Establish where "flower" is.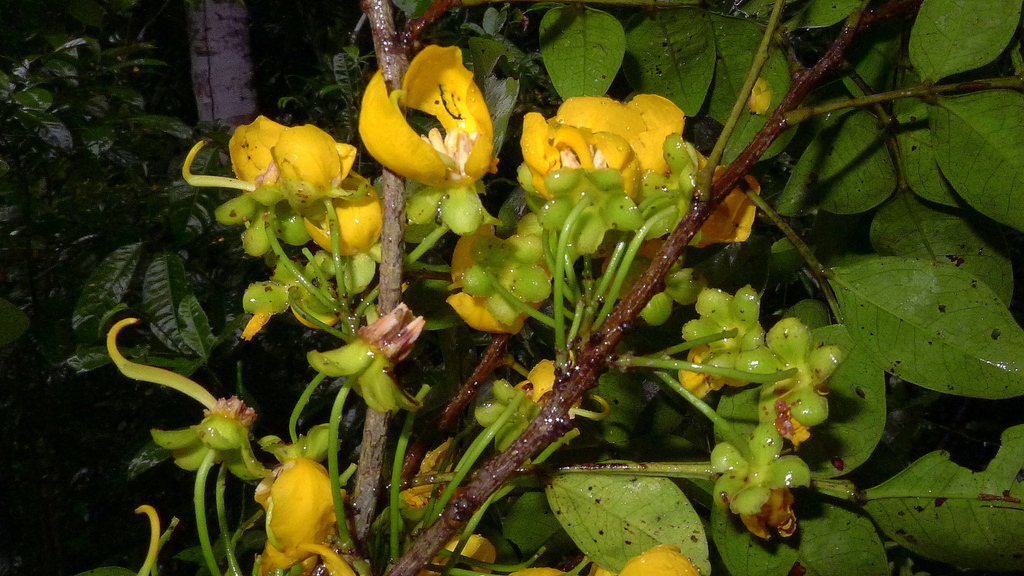
Established at x1=666, y1=343, x2=770, y2=398.
